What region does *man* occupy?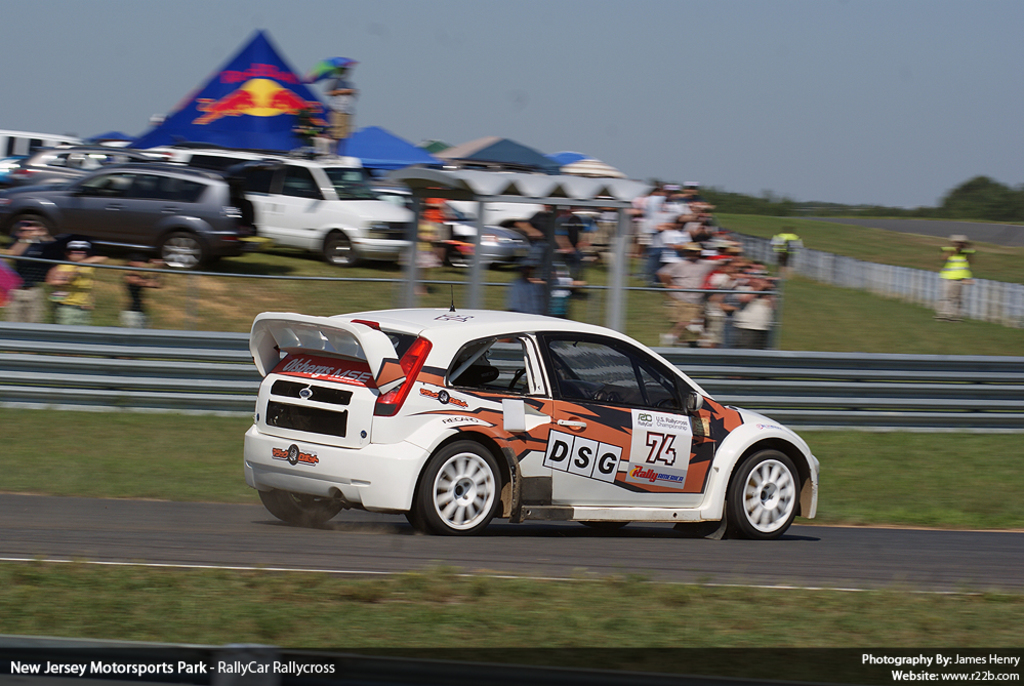
BBox(0, 226, 65, 325).
